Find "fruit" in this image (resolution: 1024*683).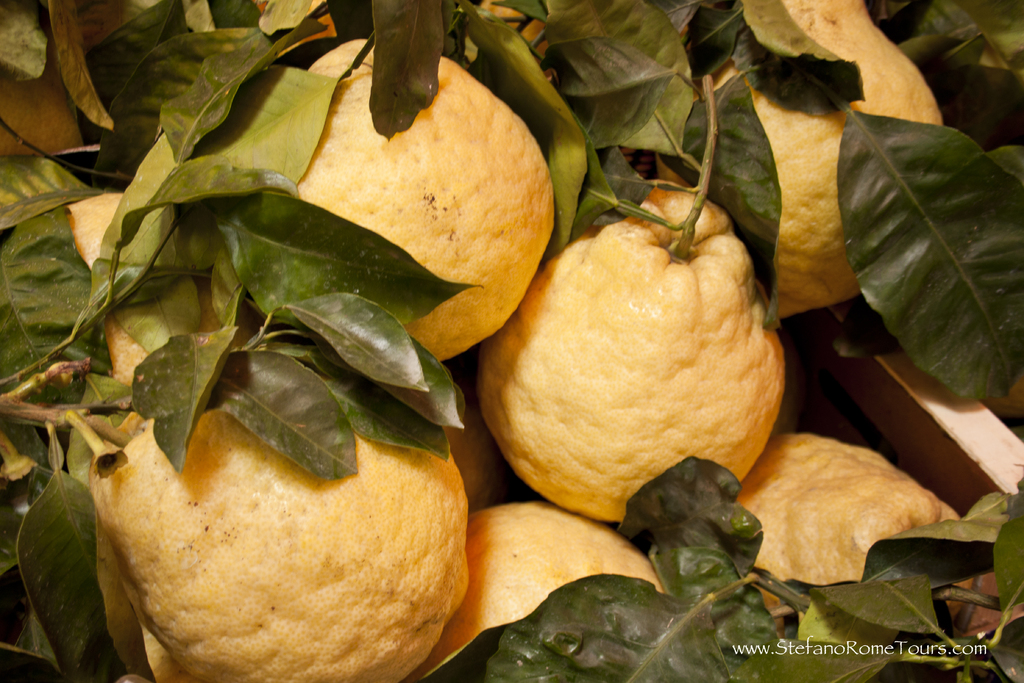
box=[95, 381, 464, 680].
